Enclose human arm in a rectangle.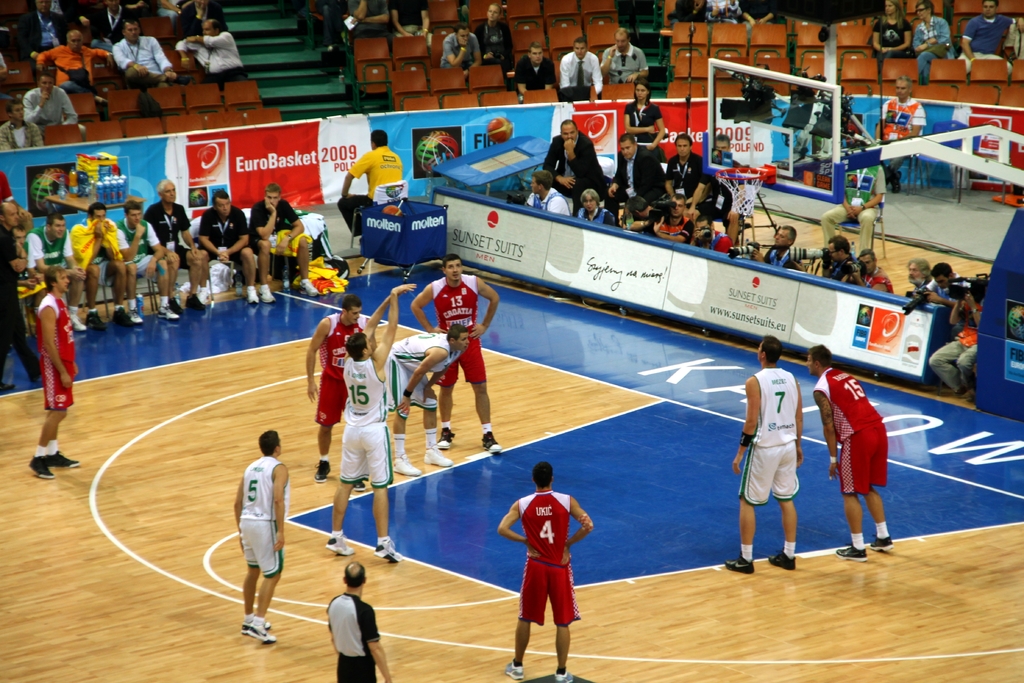
(794, 261, 804, 274).
